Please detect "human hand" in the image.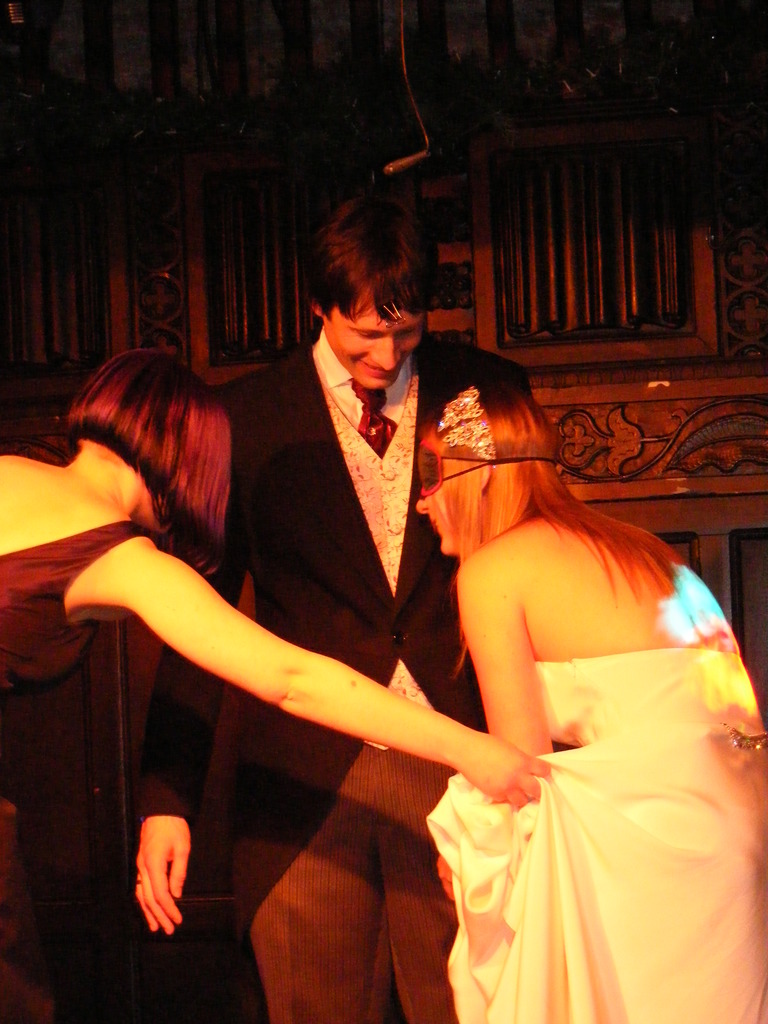
(left=127, top=814, right=192, bottom=946).
